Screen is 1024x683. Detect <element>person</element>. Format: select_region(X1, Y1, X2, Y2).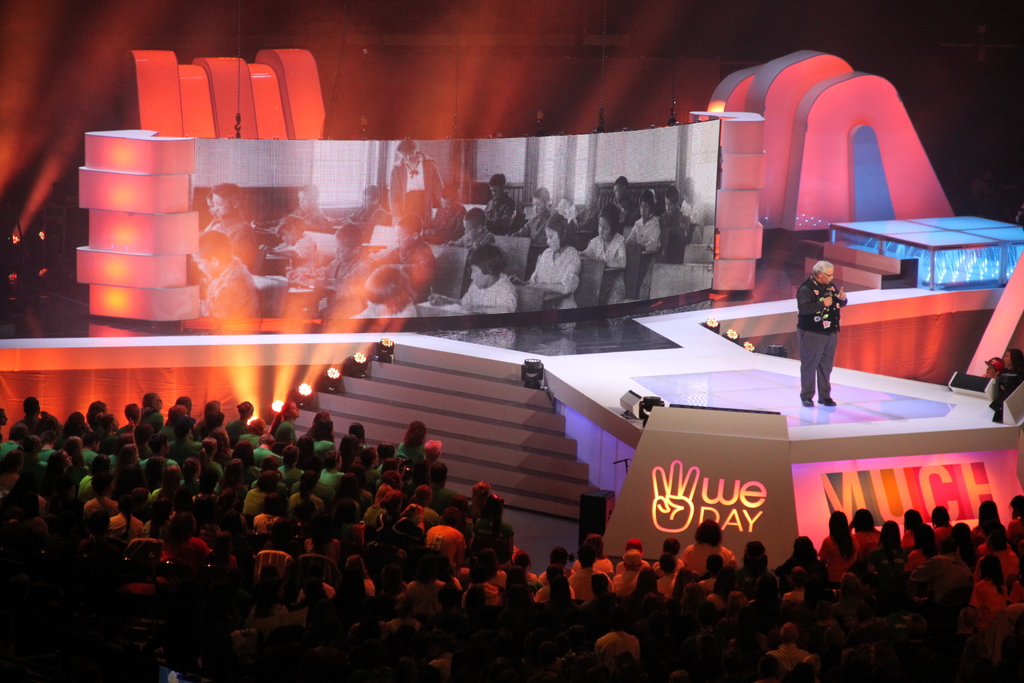
select_region(437, 555, 463, 594).
